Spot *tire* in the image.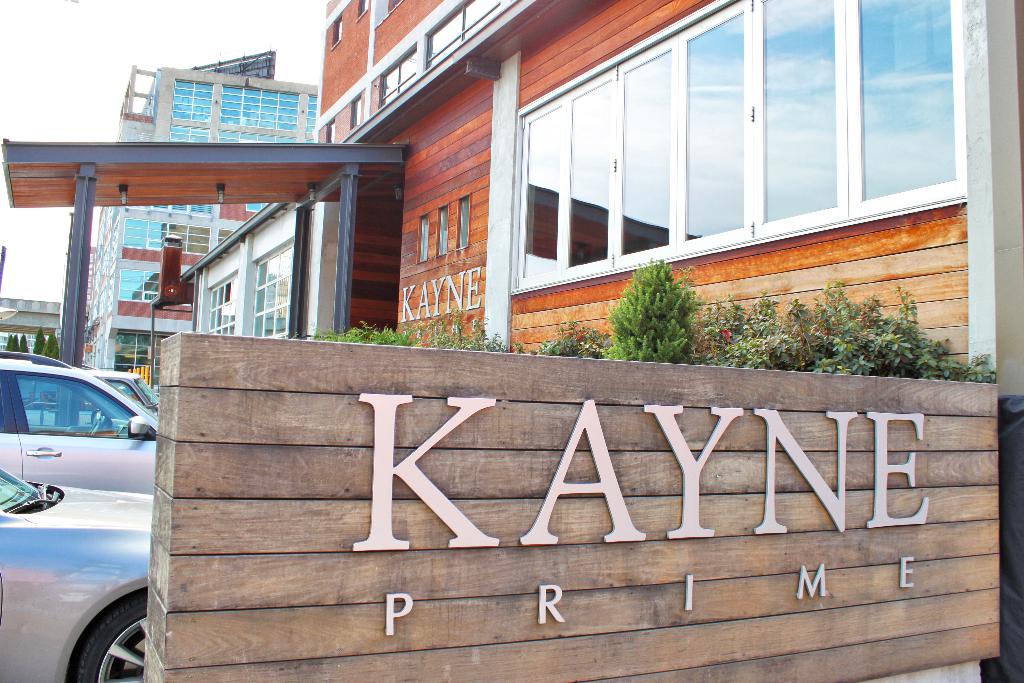
*tire* found at (69, 582, 145, 678).
